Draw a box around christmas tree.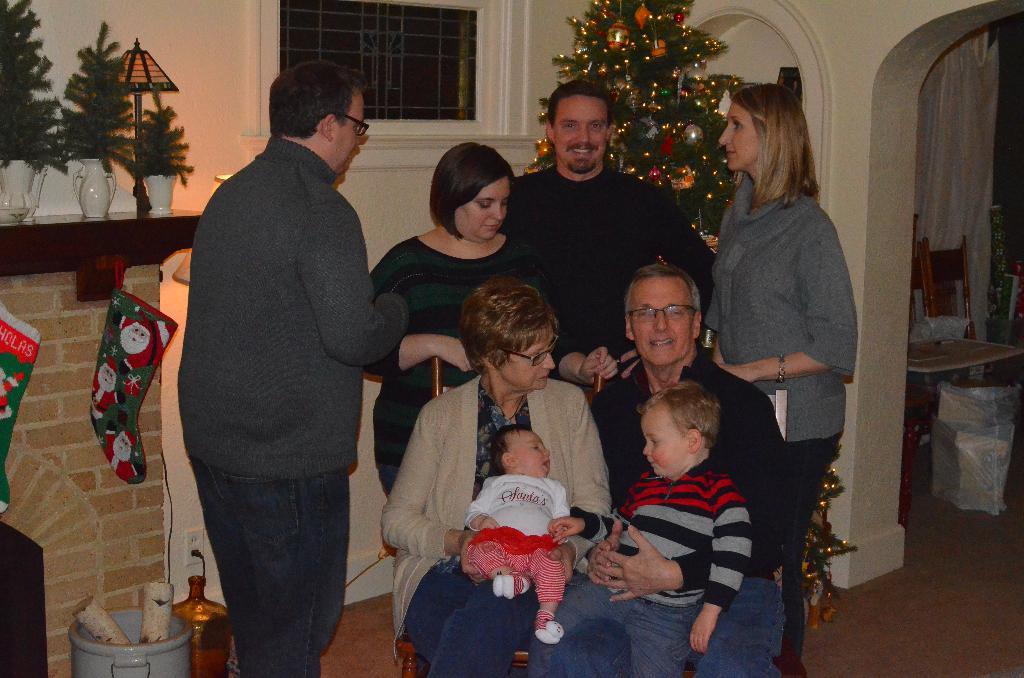
{"left": 58, "top": 10, "right": 147, "bottom": 190}.
